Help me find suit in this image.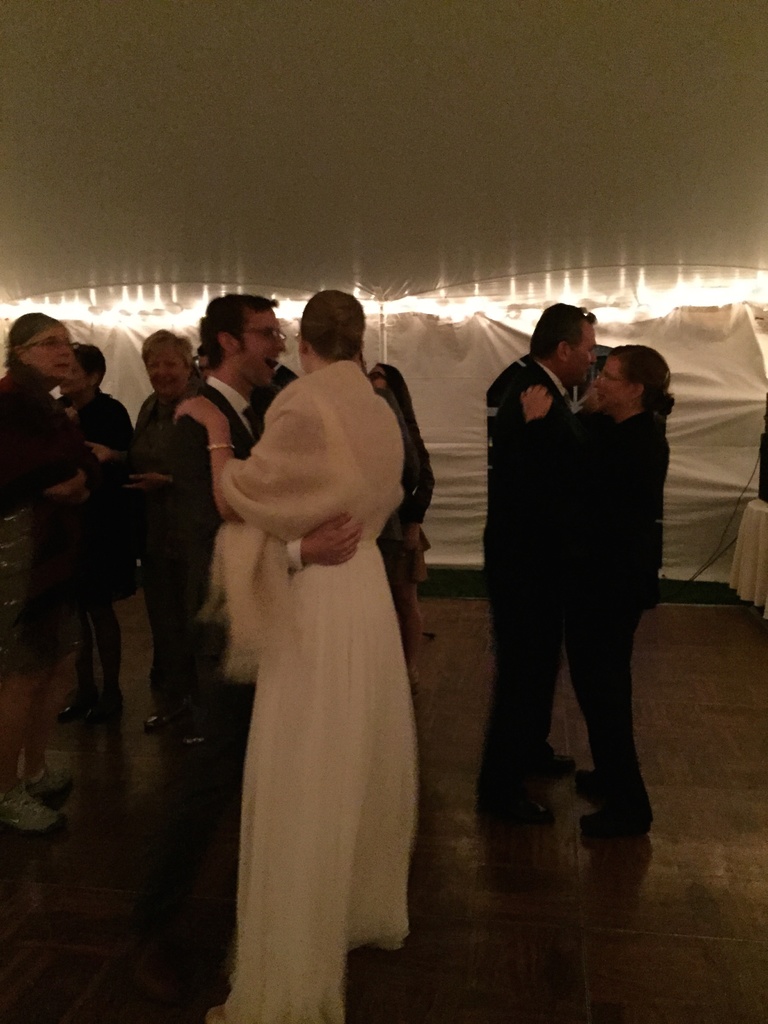
Found it: detection(270, 360, 298, 393).
